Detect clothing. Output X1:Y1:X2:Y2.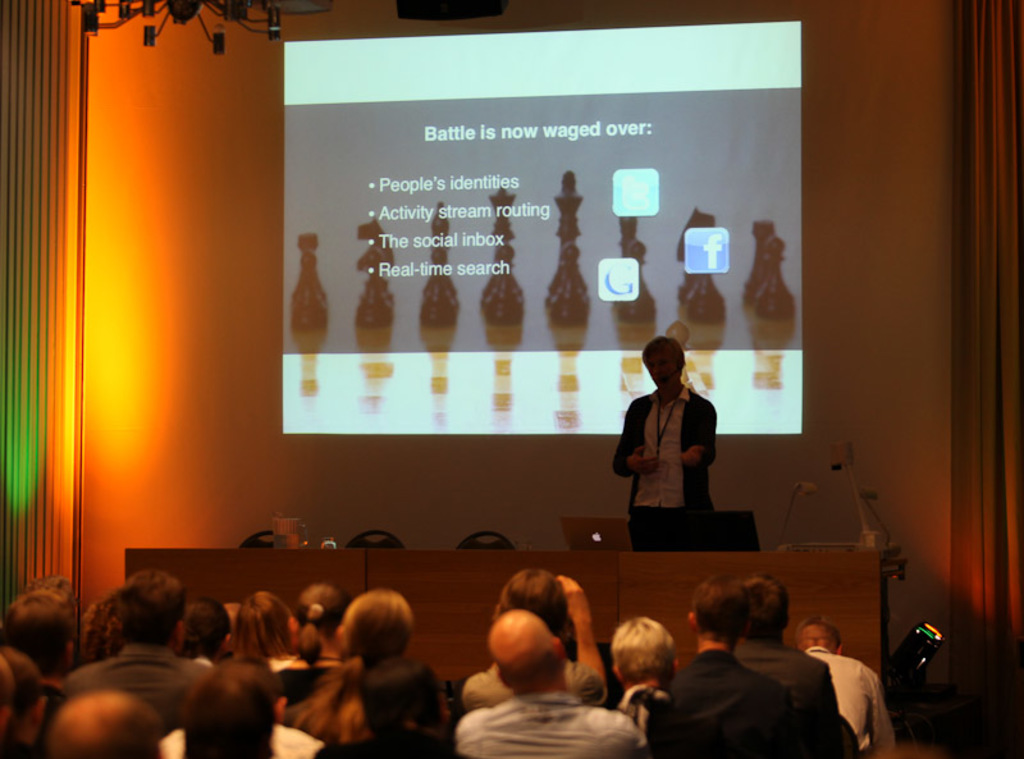
463:655:611:713.
